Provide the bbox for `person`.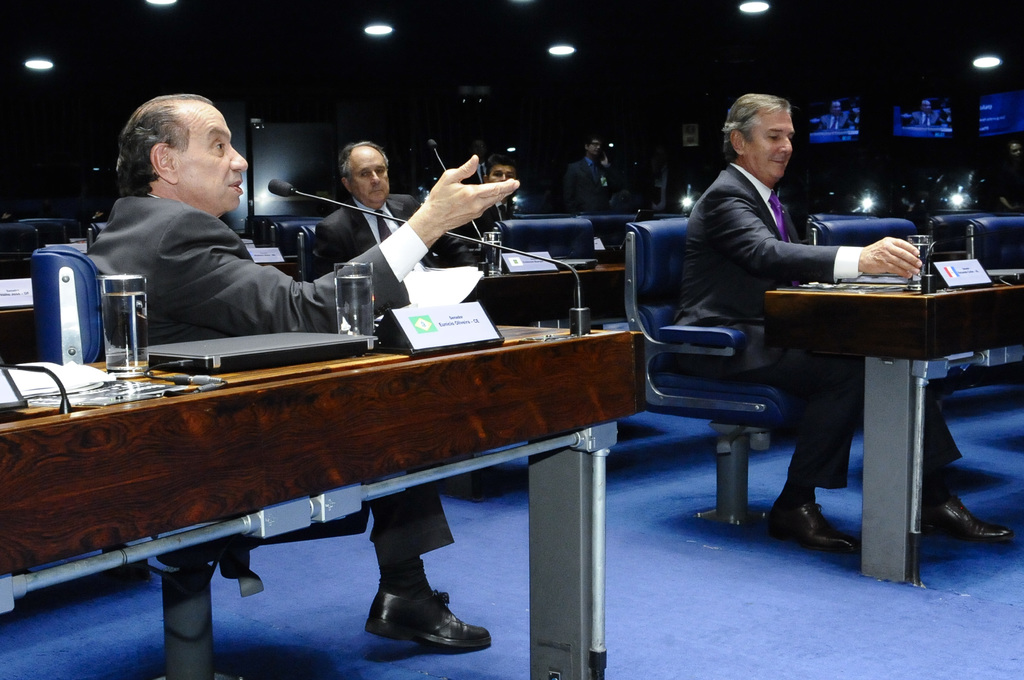
<region>565, 135, 614, 212</region>.
